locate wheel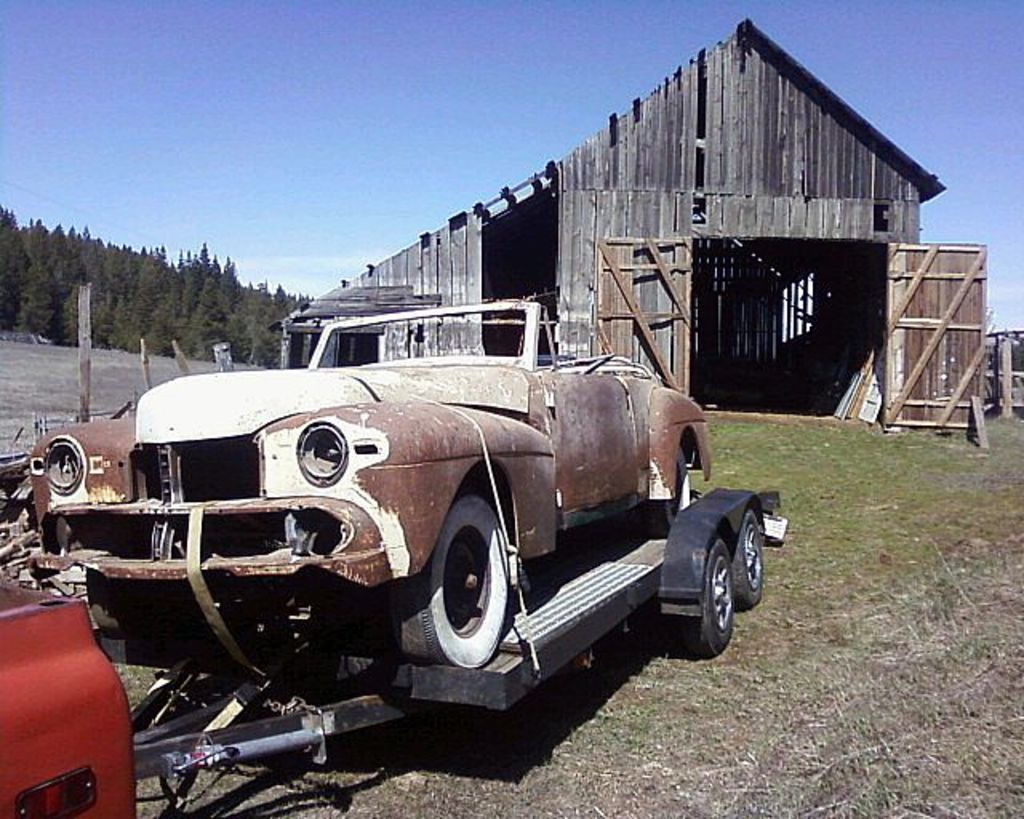
crop(83, 568, 147, 630)
